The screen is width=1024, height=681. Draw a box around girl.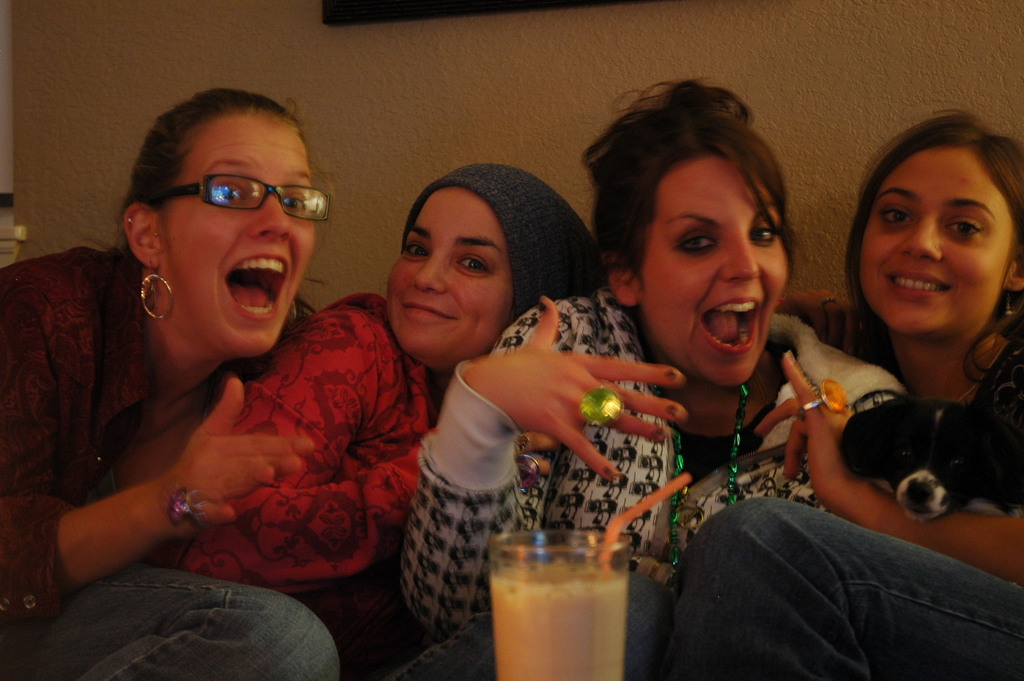
{"x1": 371, "y1": 79, "x2": 906, "y2": 680}.
